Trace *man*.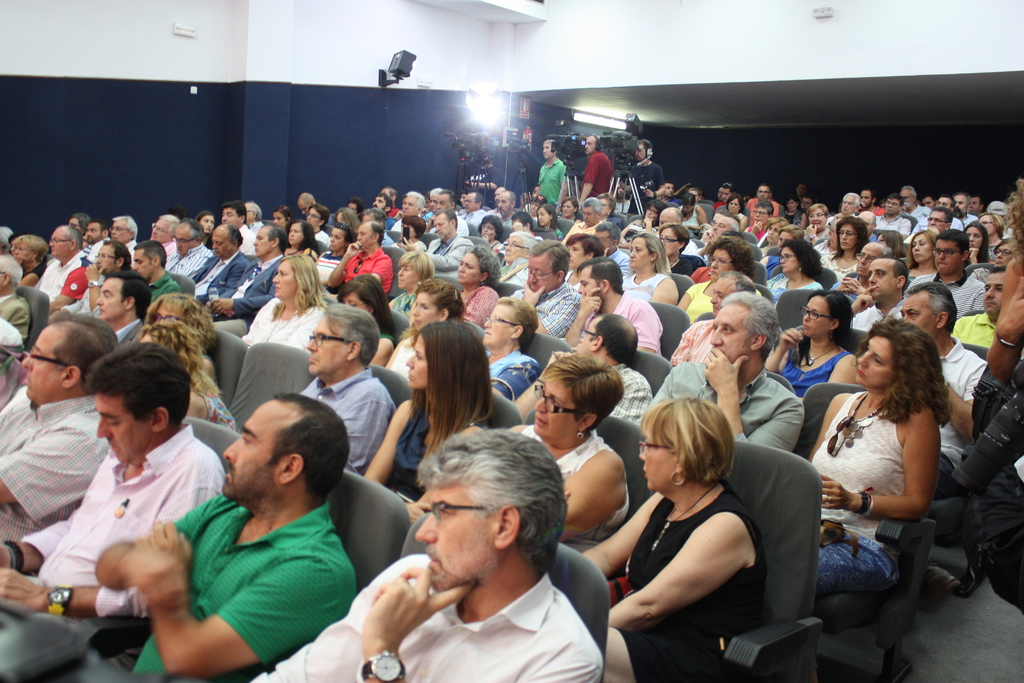
Traced to box=[536, 138, 566, 204].
